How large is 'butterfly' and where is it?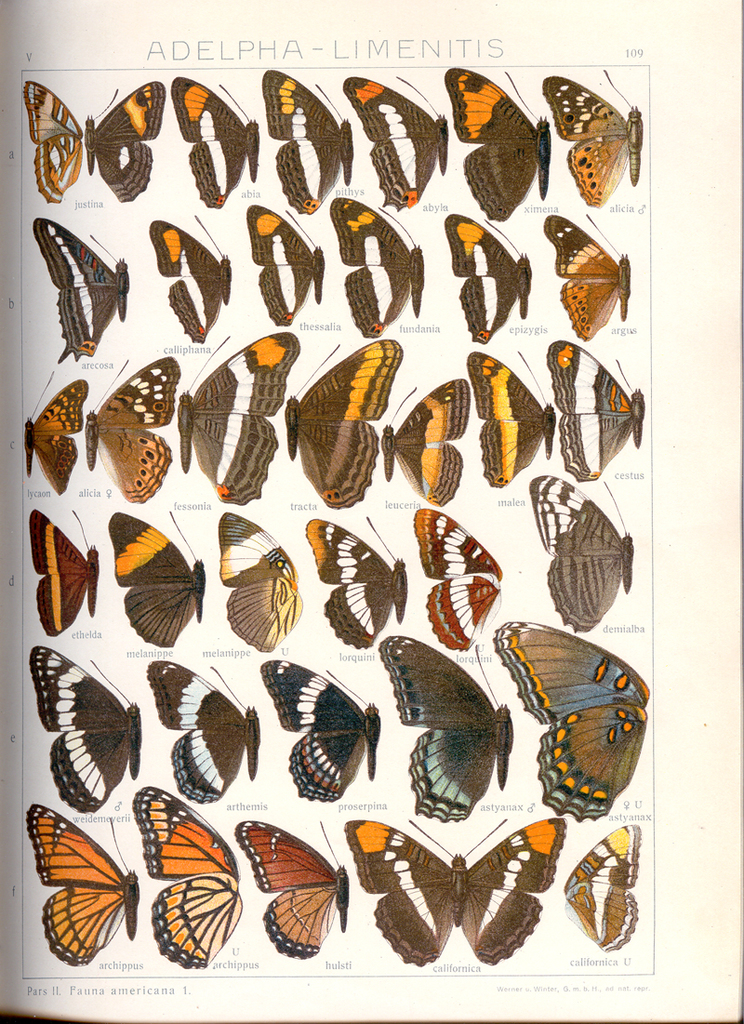
Bounding box: crop(491, 627, 642, 817).
